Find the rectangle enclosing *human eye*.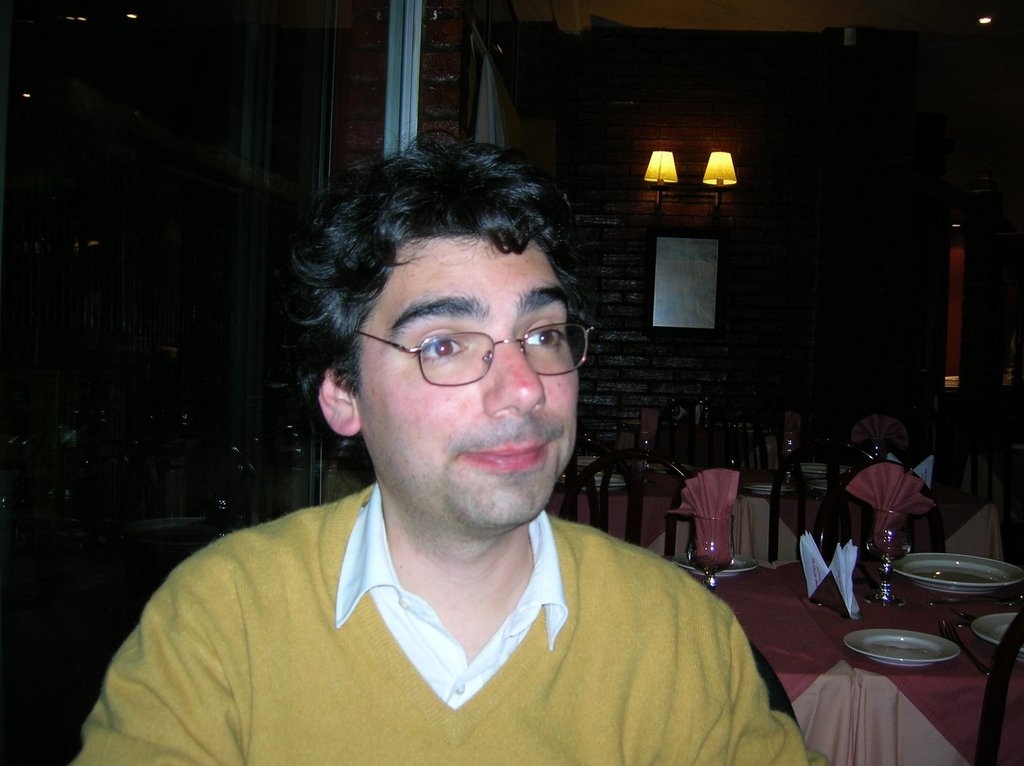
locate(410, 332, 470, 363).
